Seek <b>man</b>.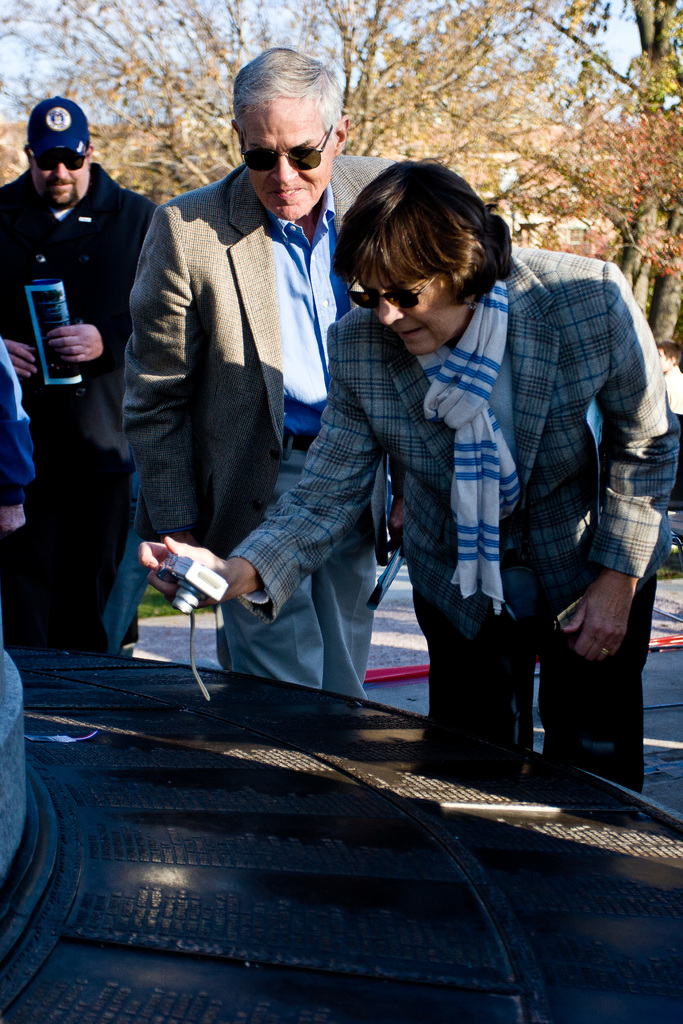
l=122, t=46, r=399, b=697.
